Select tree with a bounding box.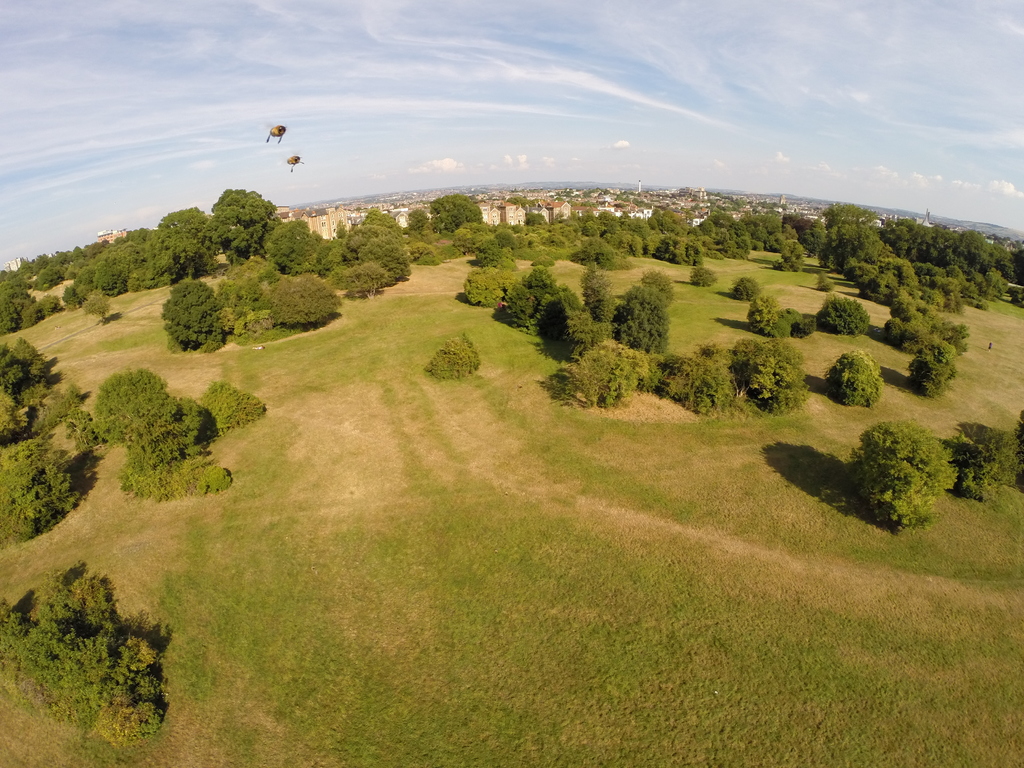
BBox(966, 435, 1023, 503).
